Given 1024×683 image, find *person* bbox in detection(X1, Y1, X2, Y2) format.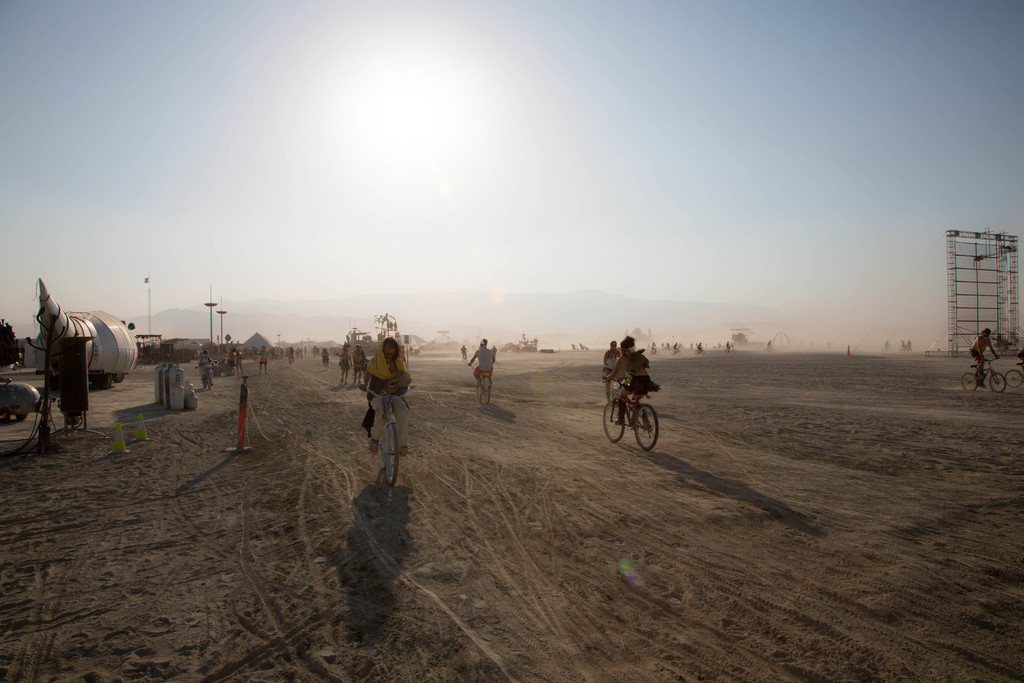
detection(359, 337, 412, 448).
